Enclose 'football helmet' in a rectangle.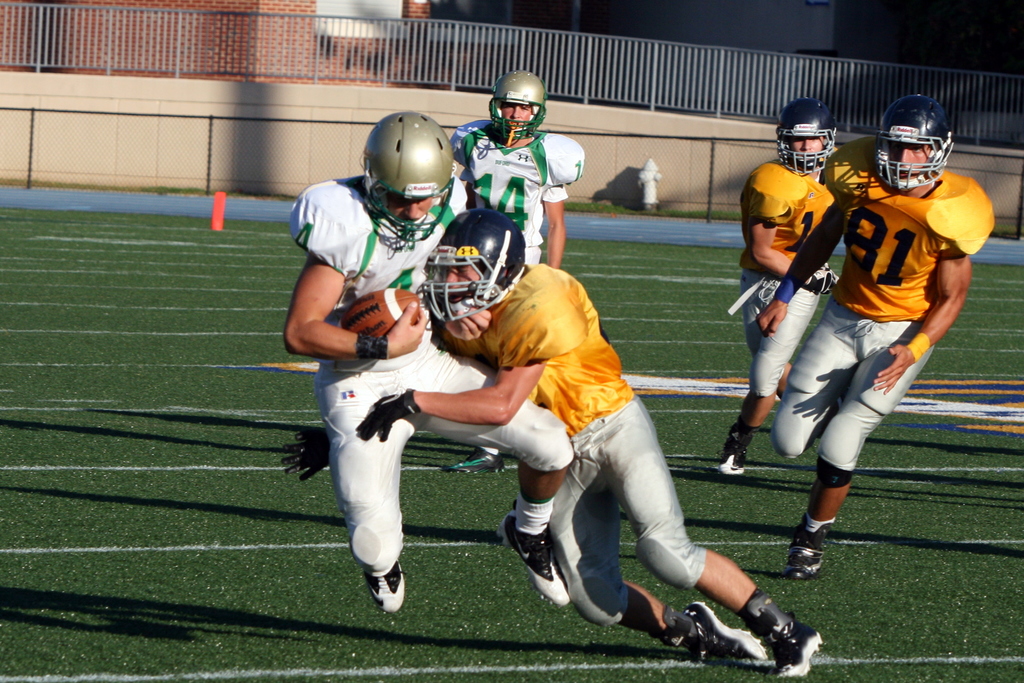
x1=425, y1=204, x2=518, y2=314.
